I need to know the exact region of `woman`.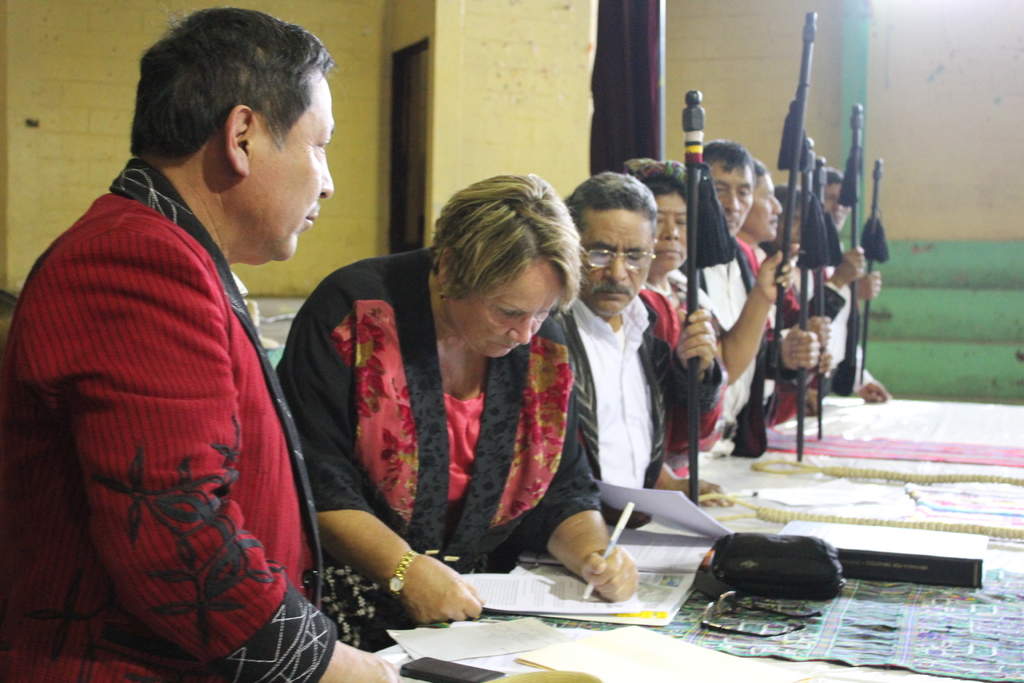
Region: 289,173,598,632.
